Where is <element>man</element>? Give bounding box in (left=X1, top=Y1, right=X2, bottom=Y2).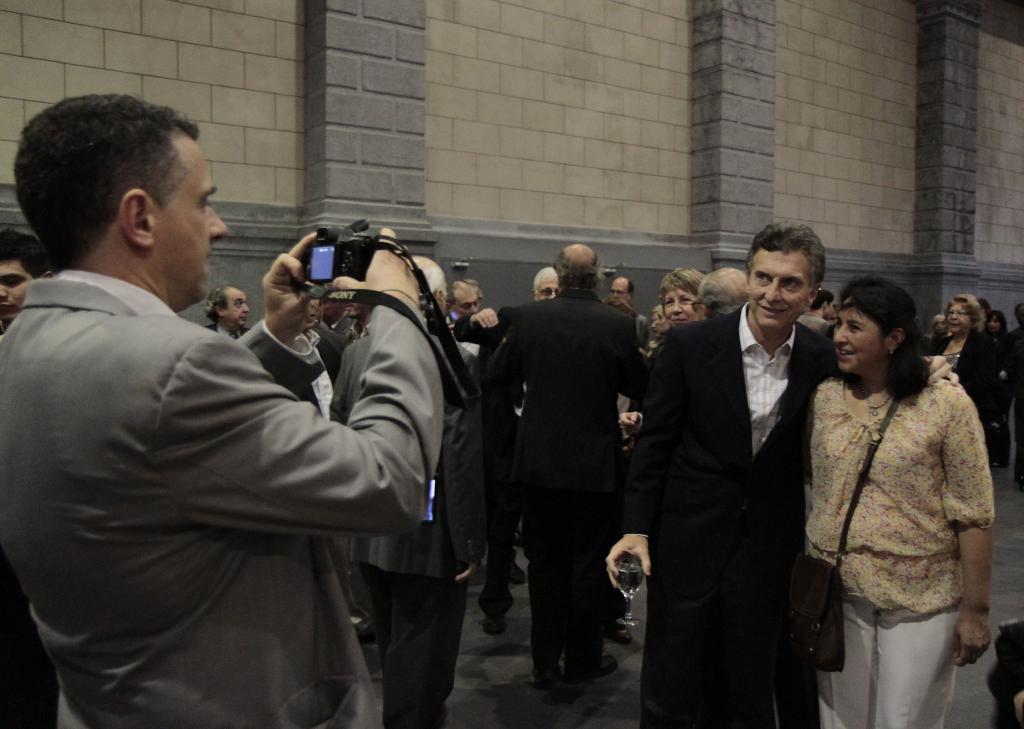
(left=323, top=300, right=362, bottom=344).
